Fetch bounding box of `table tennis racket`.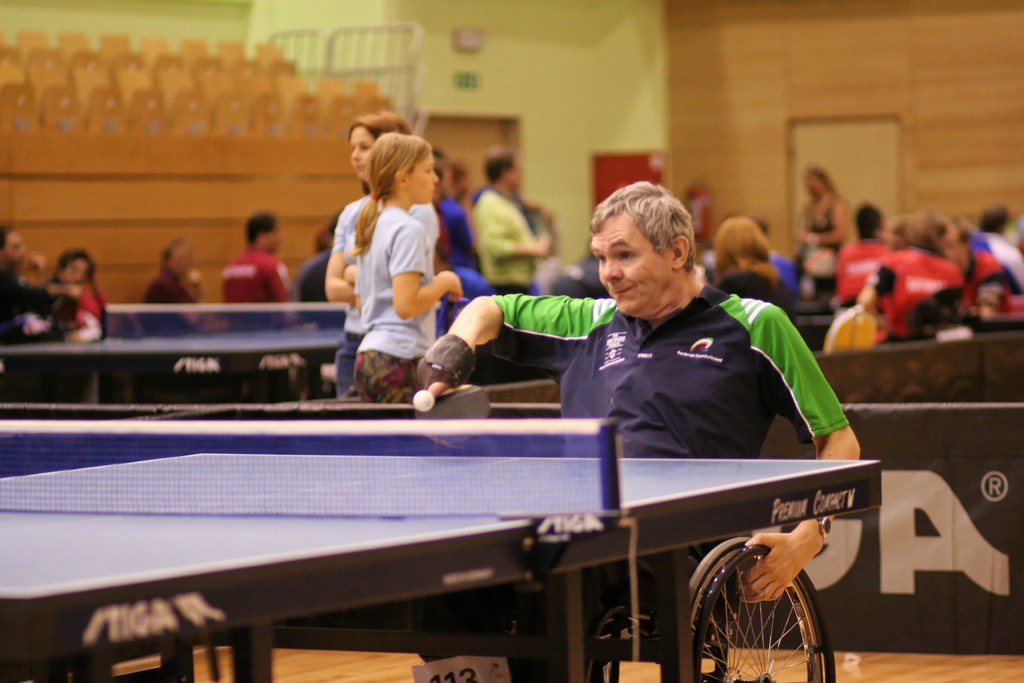
Bbox: [410,384,490,446].
